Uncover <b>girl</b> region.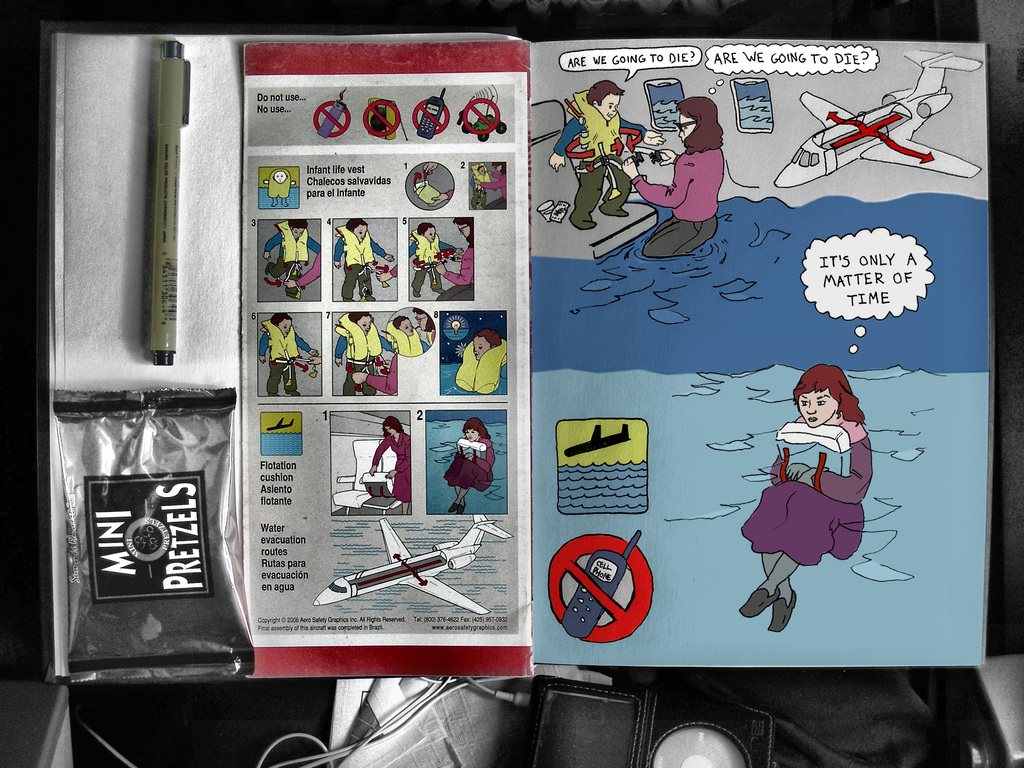
Uncovered: 473/161/506/211.
